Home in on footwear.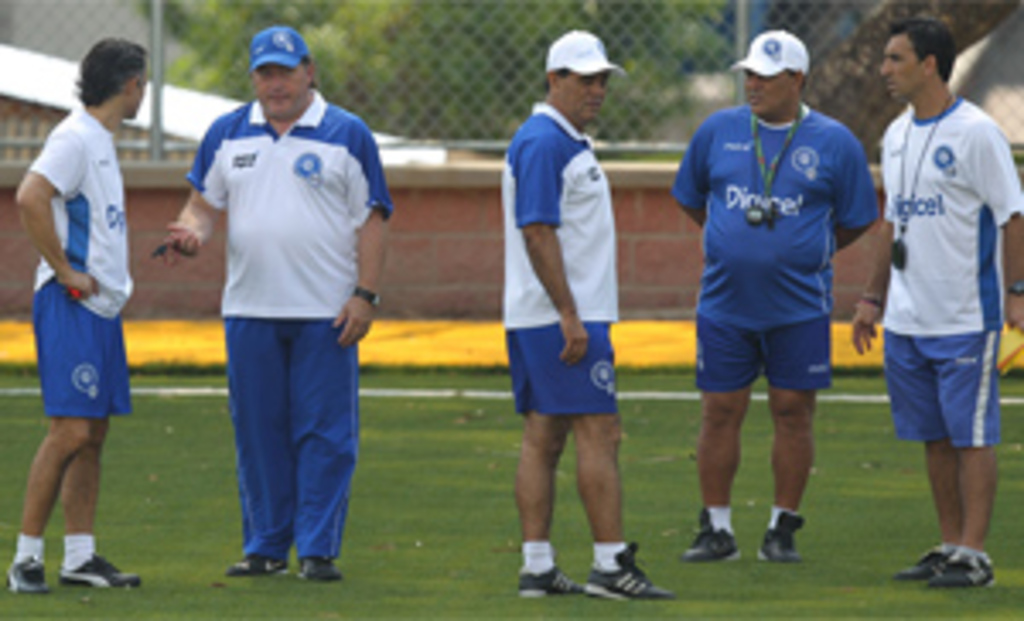
Homed in at crop(676, 508, 748, 566).
